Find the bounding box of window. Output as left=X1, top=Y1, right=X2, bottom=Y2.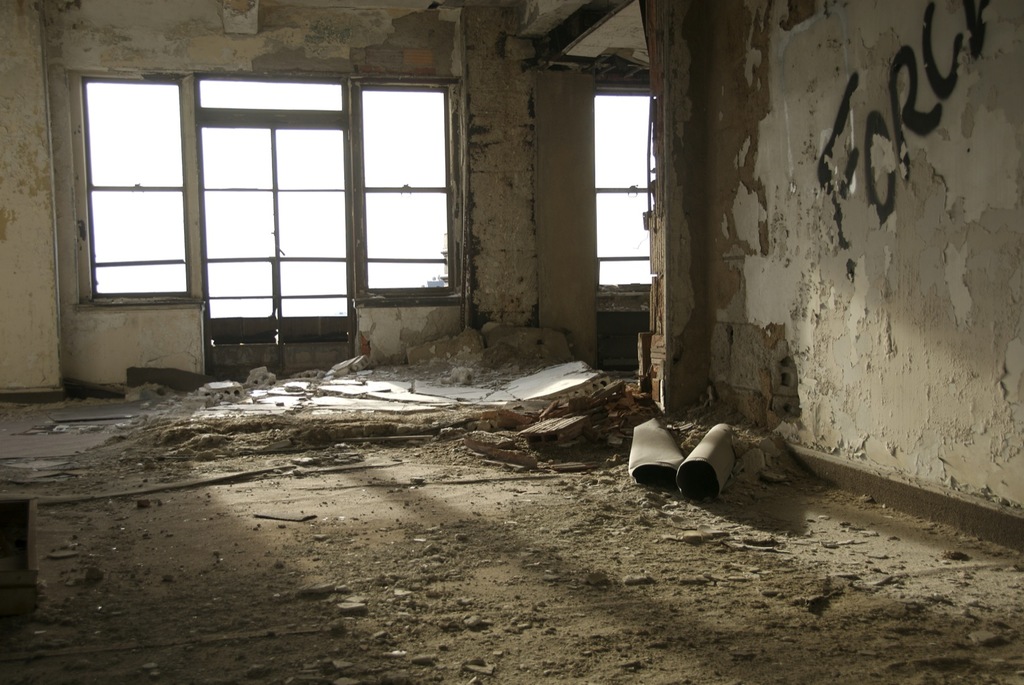
left=62, top=69, right=470, bottom=308.
